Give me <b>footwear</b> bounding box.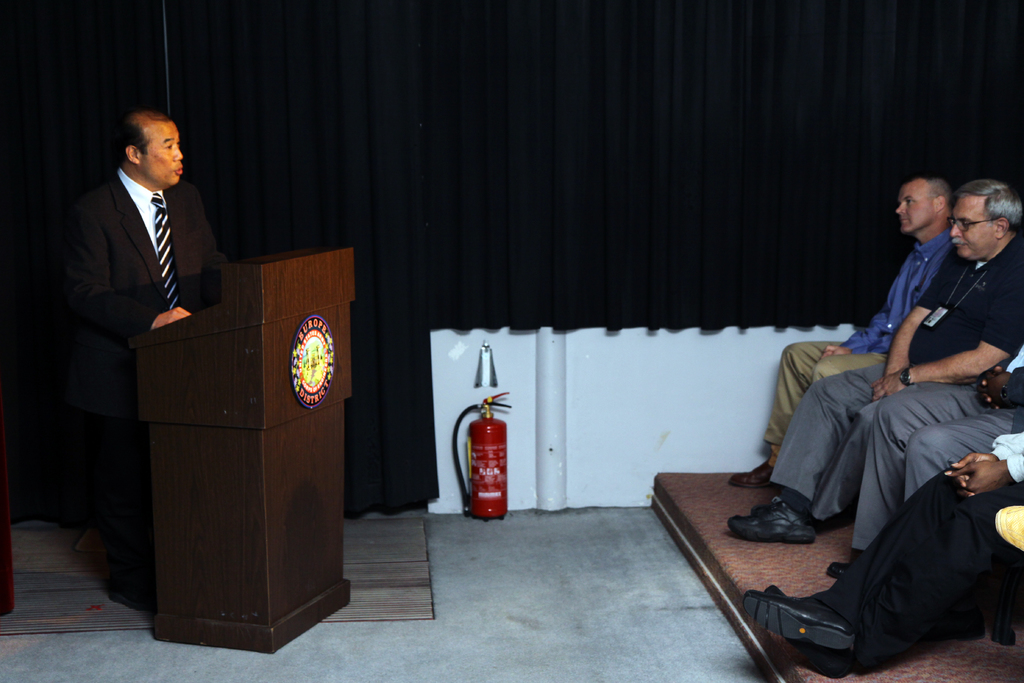
(729,462,774,490).
